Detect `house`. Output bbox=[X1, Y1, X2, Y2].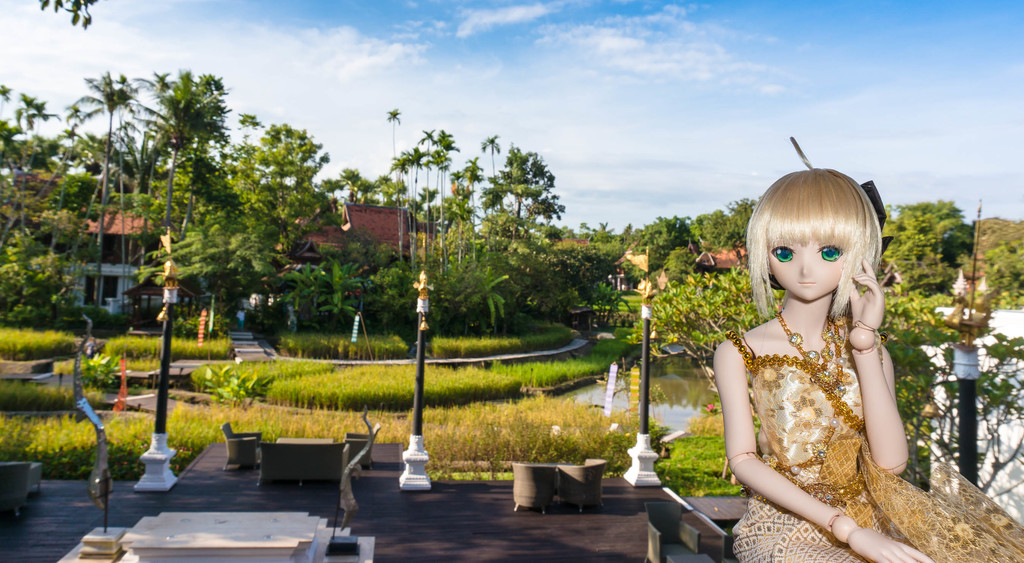
bbox=[274, 191, 417, 275].
